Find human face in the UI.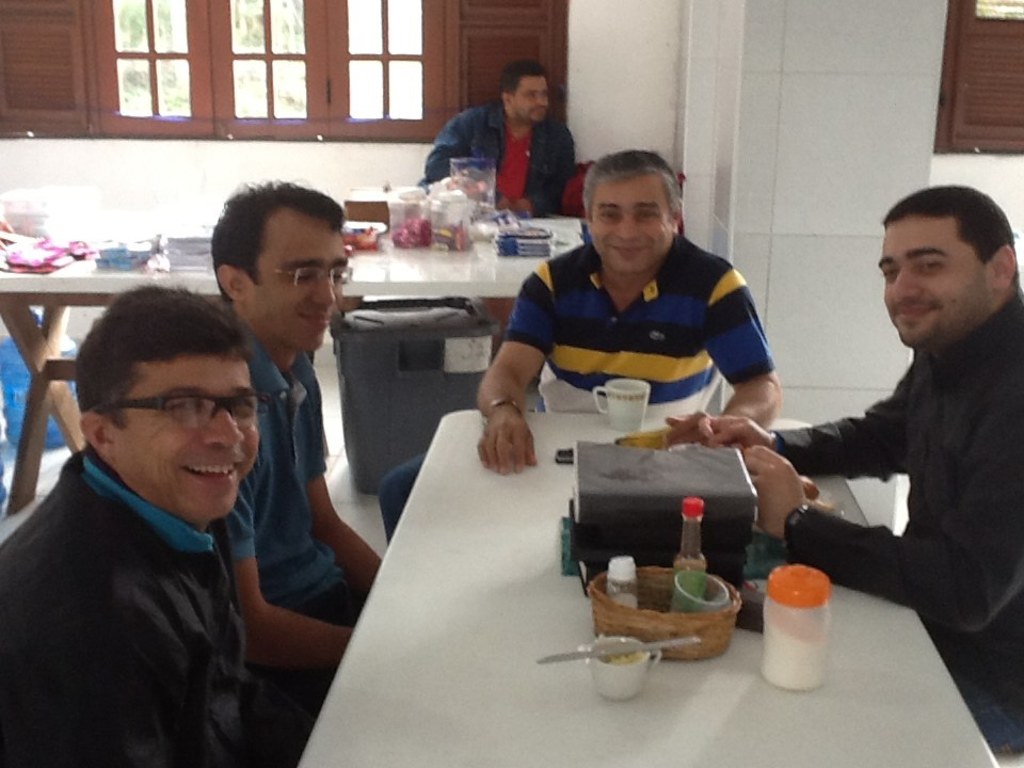
UI element at left=112, top=346, right=259, bottom=518.
